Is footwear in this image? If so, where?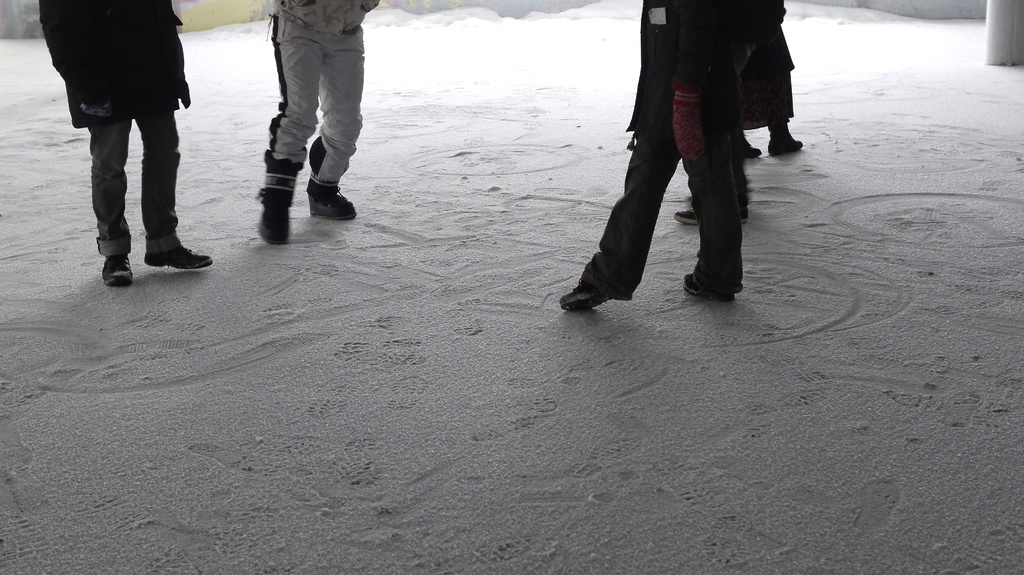
Yes, at {"left": 306, "top": 178, "right": 360, "bottom": 220}.
